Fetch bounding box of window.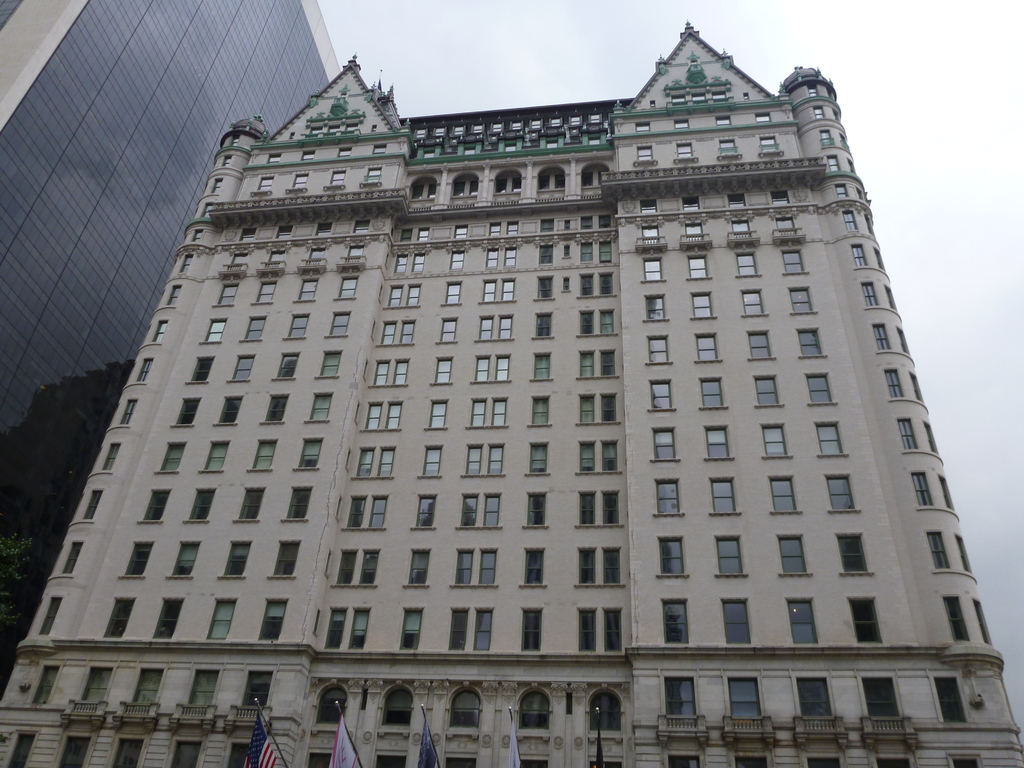
Bbox: bbox=[537, 218, 557, 234].
